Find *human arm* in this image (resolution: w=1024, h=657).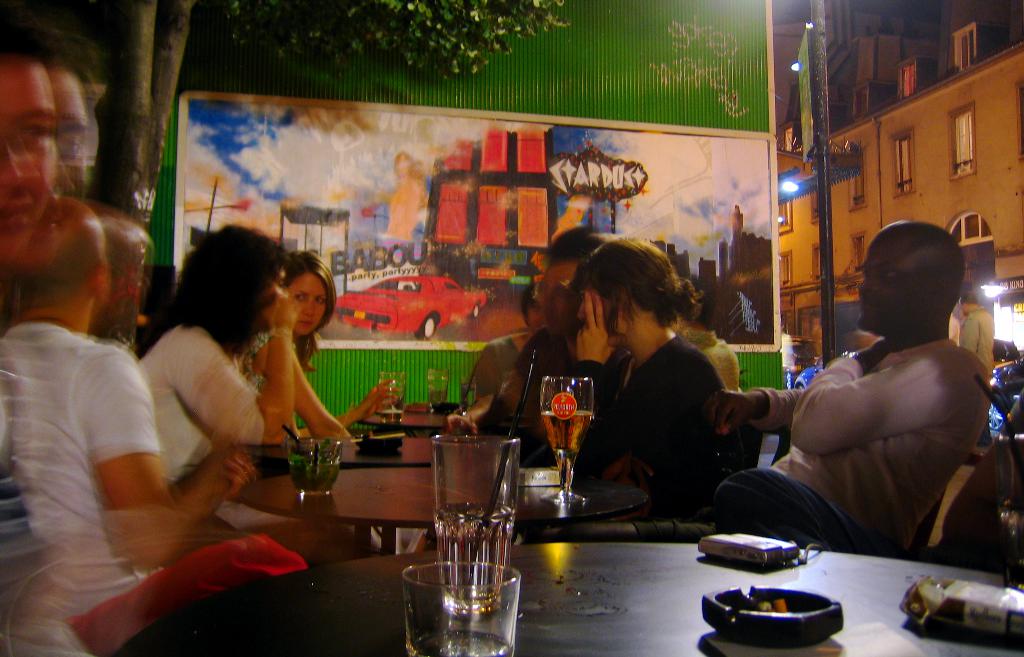
box=[248, 330, 350, 439].
